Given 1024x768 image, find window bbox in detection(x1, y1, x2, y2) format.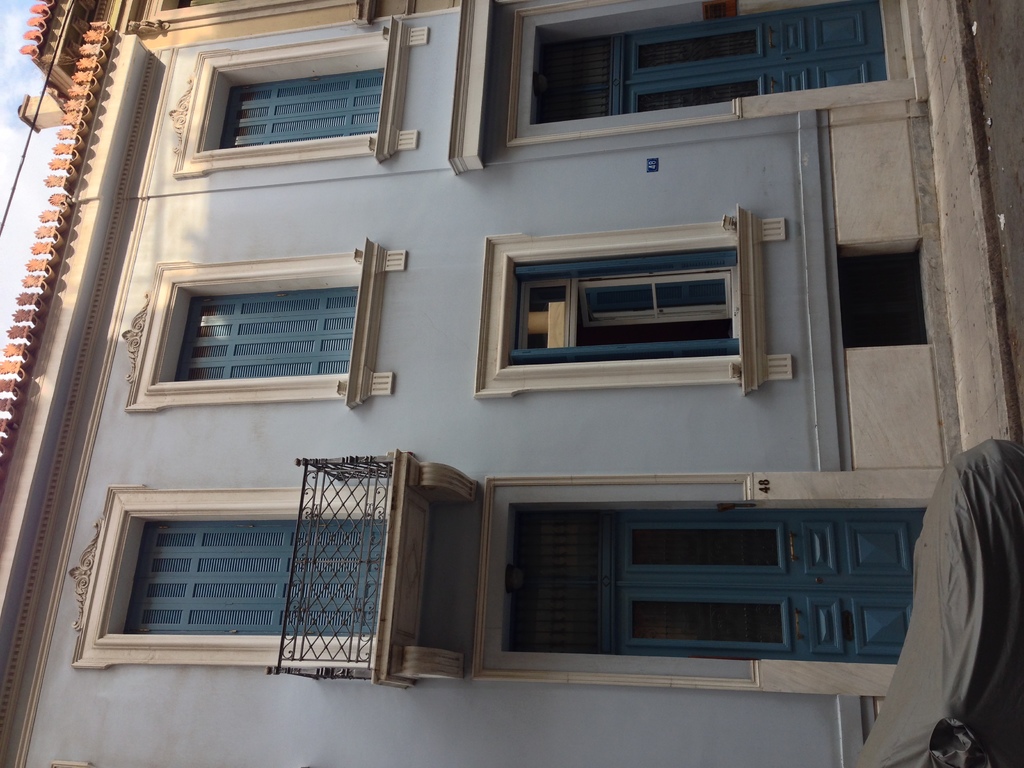
detection(505, 0, 922, 138).
